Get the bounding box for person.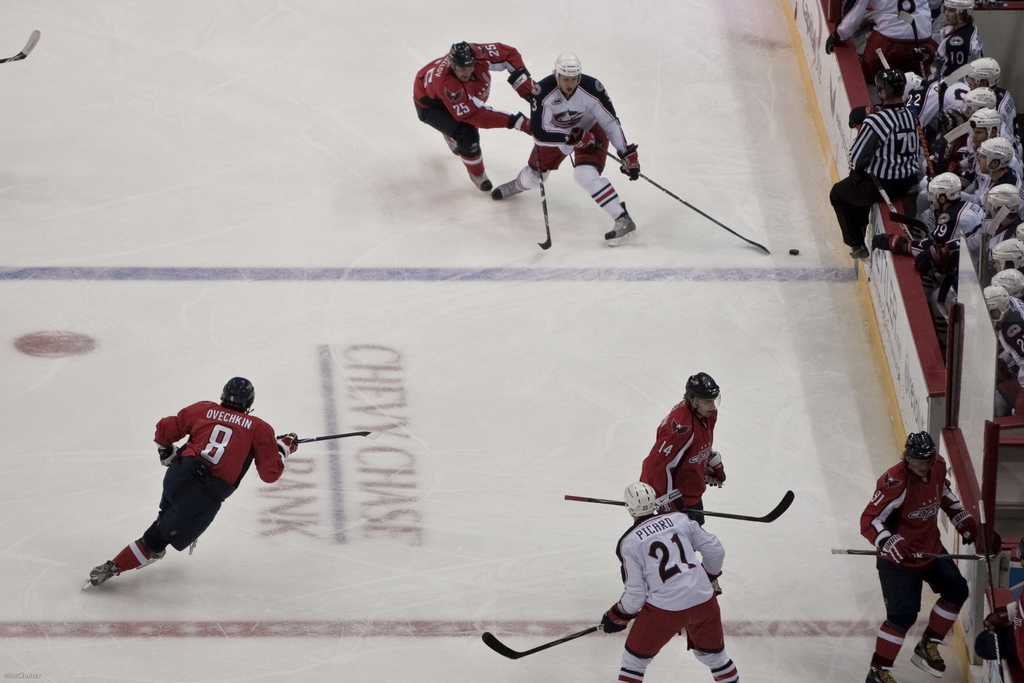
crop(409, 37, 542, 183).
